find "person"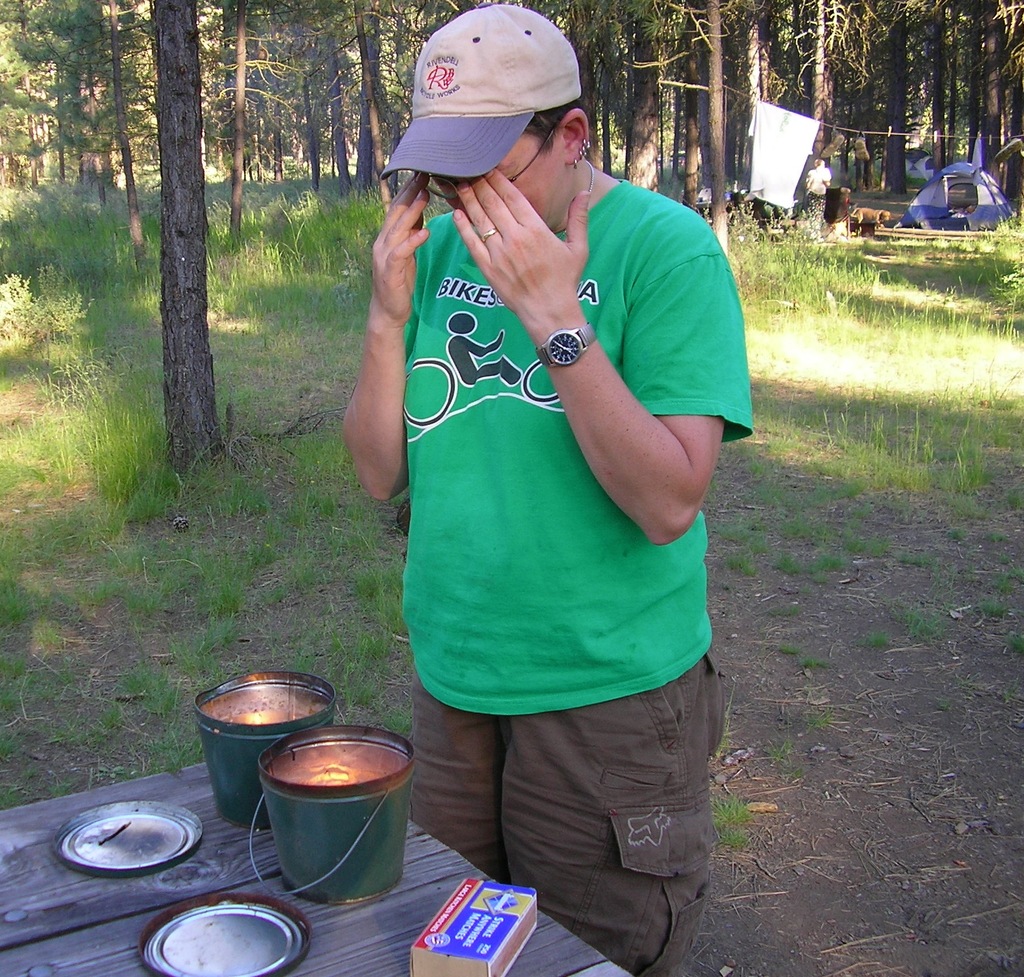
(800, 161, 835, 226)
